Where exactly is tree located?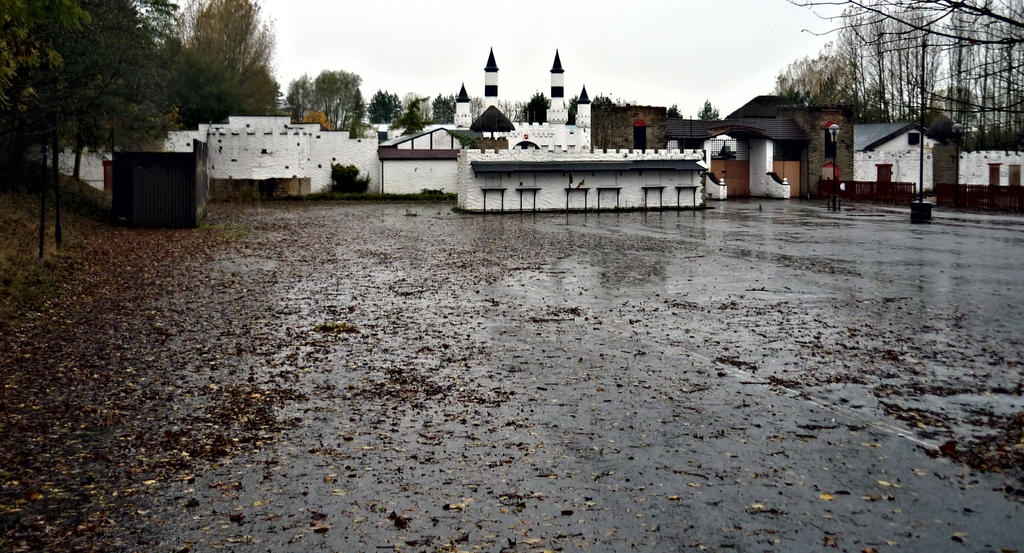
Its bounding box is [left=566, top=76, right=596, bottom=123].
